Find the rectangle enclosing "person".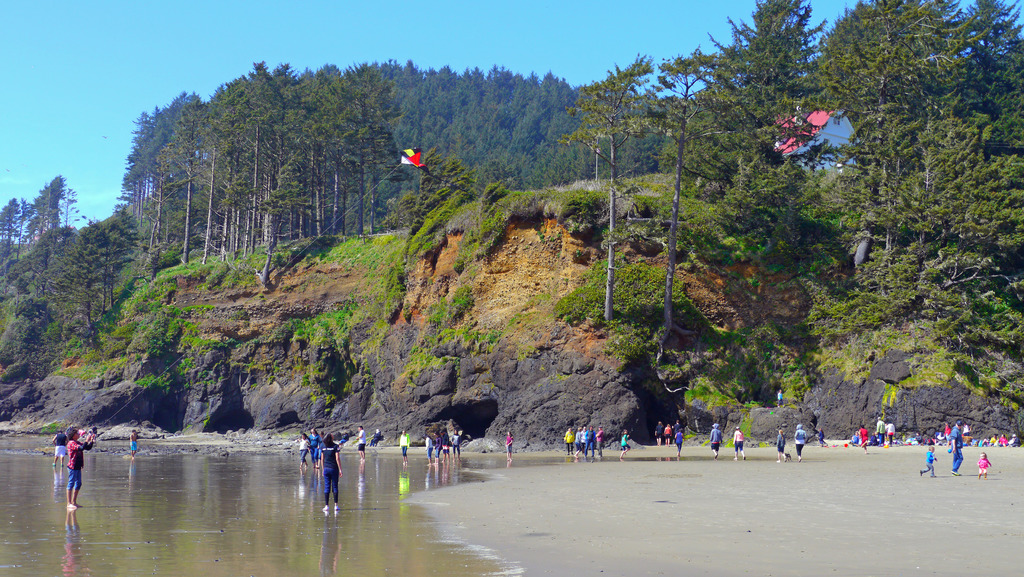
region(355, 423, 366, 459).
